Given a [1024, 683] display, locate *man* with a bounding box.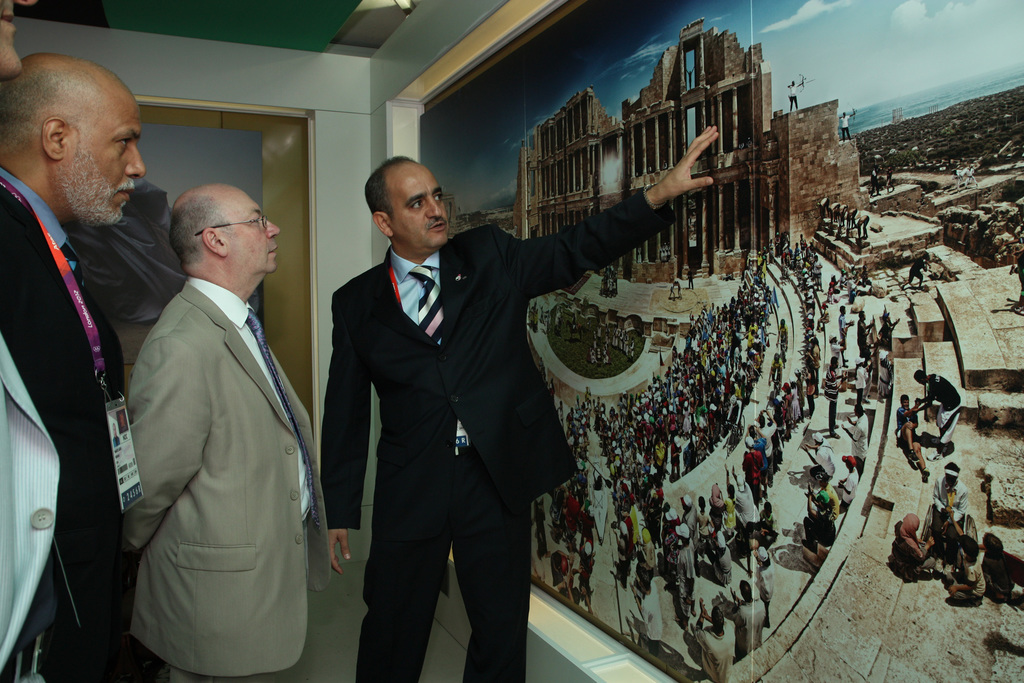
Located: (left=691, top=603, right=739, bottom=680).
